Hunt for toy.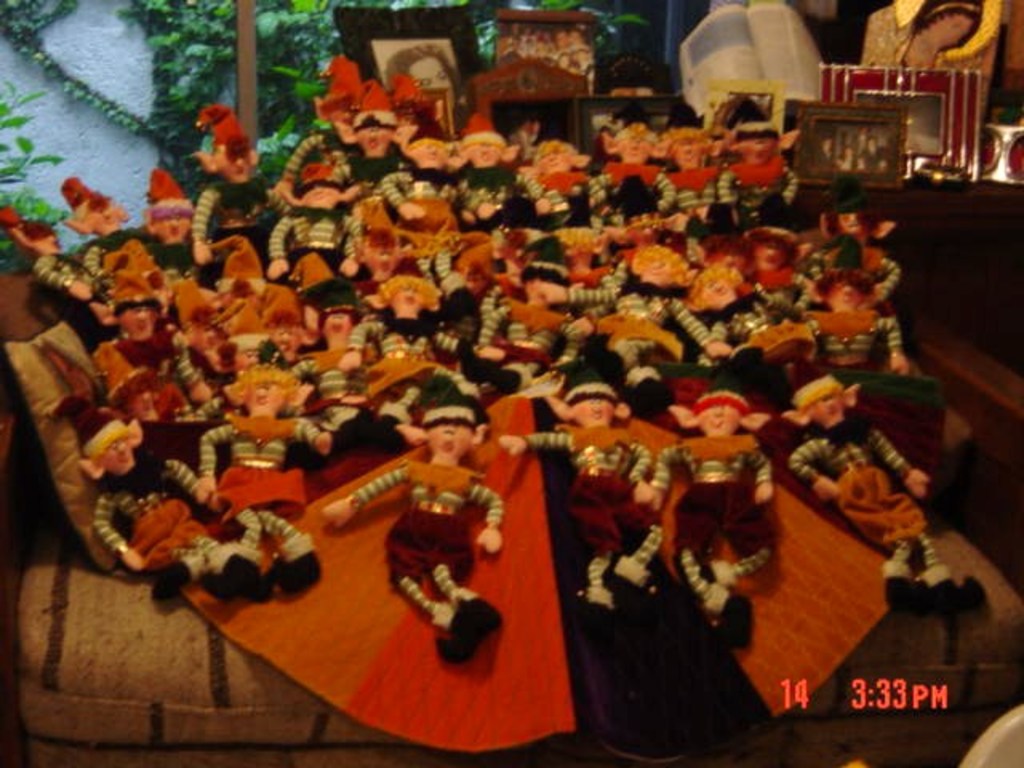
Hunted down at l=8, t=214, r=99, b=309.
